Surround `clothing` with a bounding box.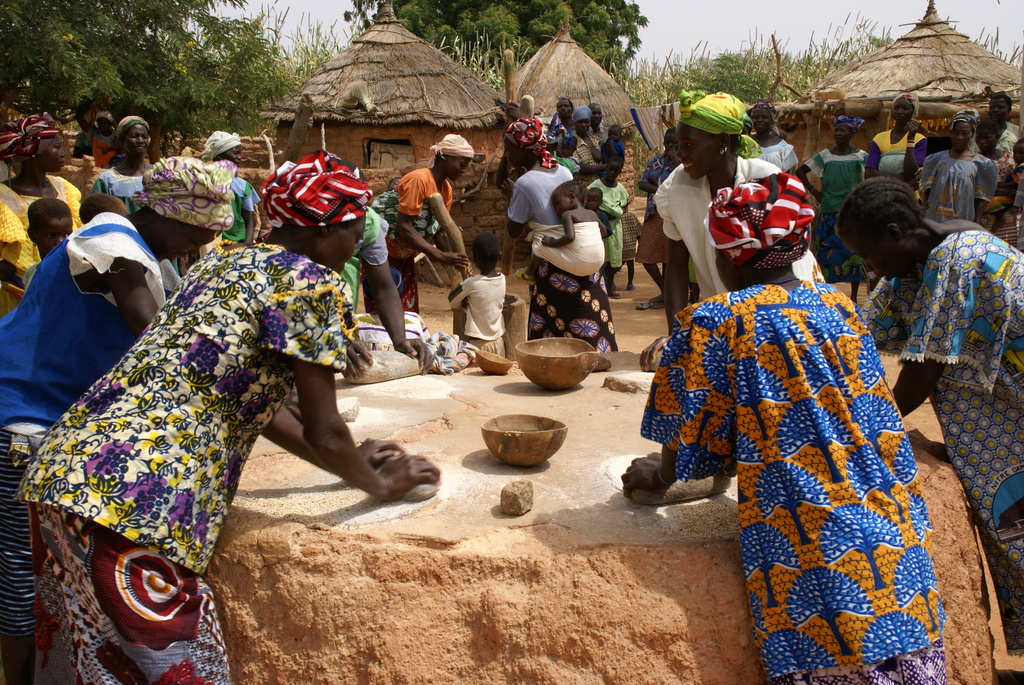
11:238:358:682.
